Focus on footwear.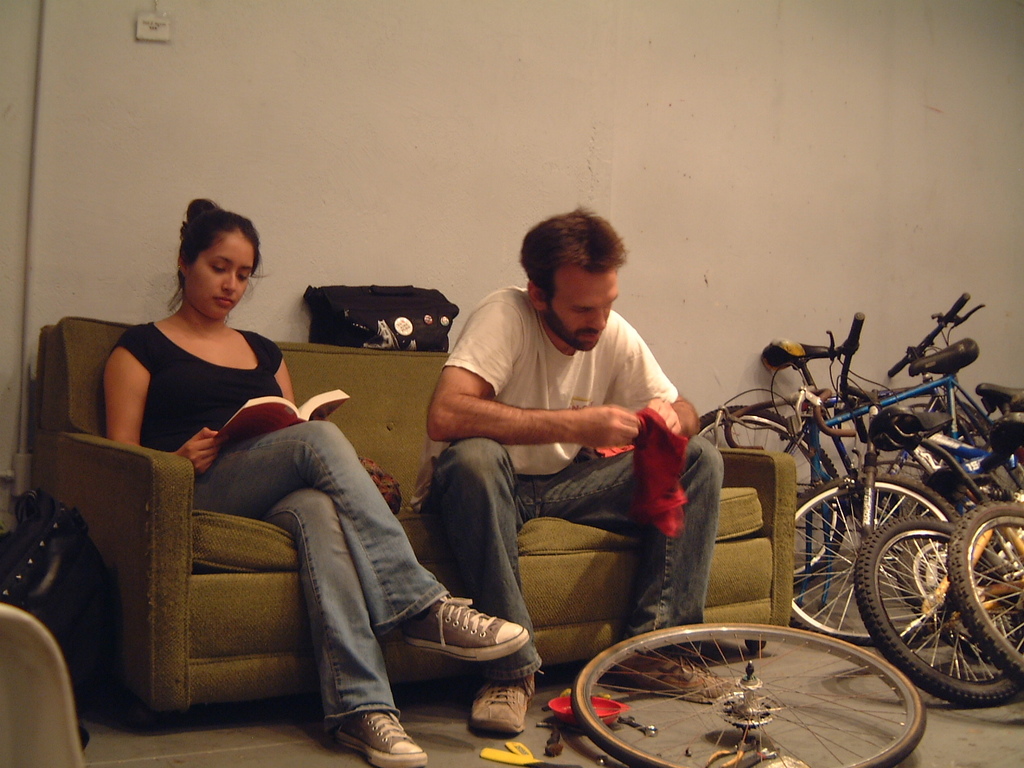
Focused at x1=465, y1=670, x2=545, y2=735.
